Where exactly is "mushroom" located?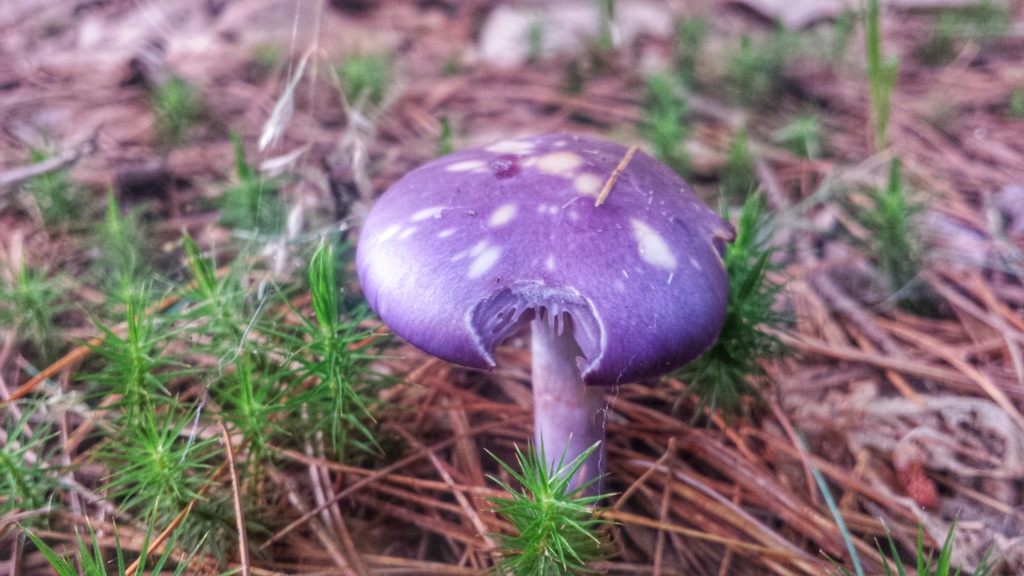
Its bounding box is 356/132/728/504.
